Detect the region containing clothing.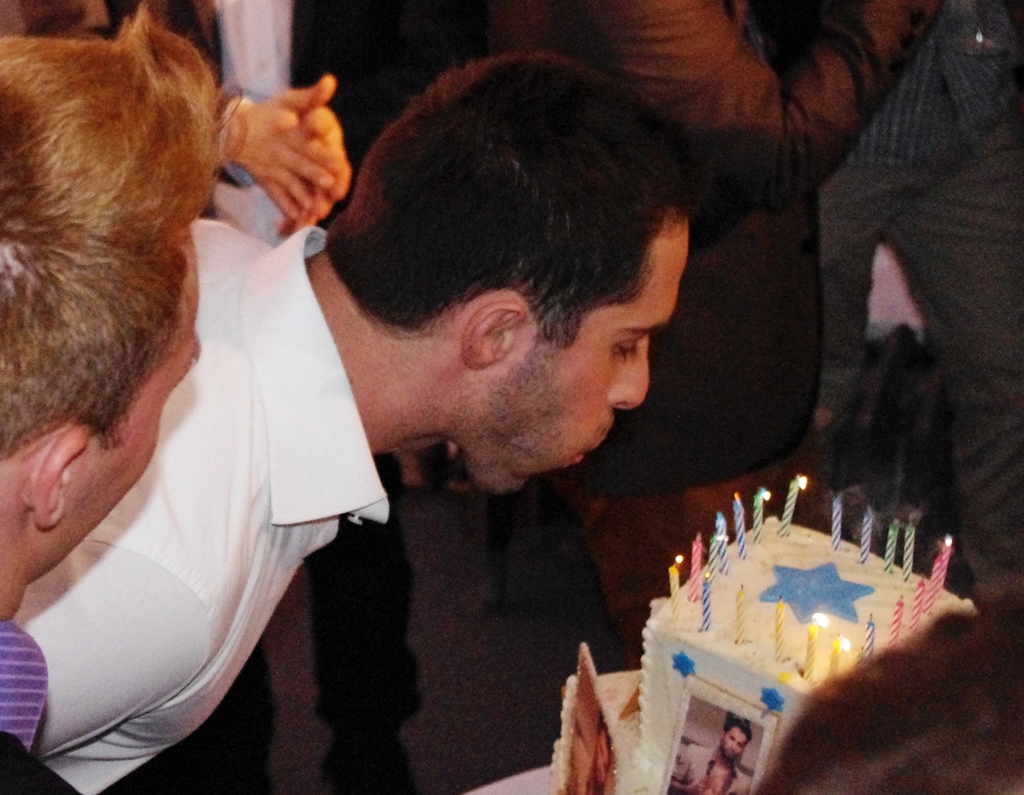
Rect(487, 0, 922, 675).
